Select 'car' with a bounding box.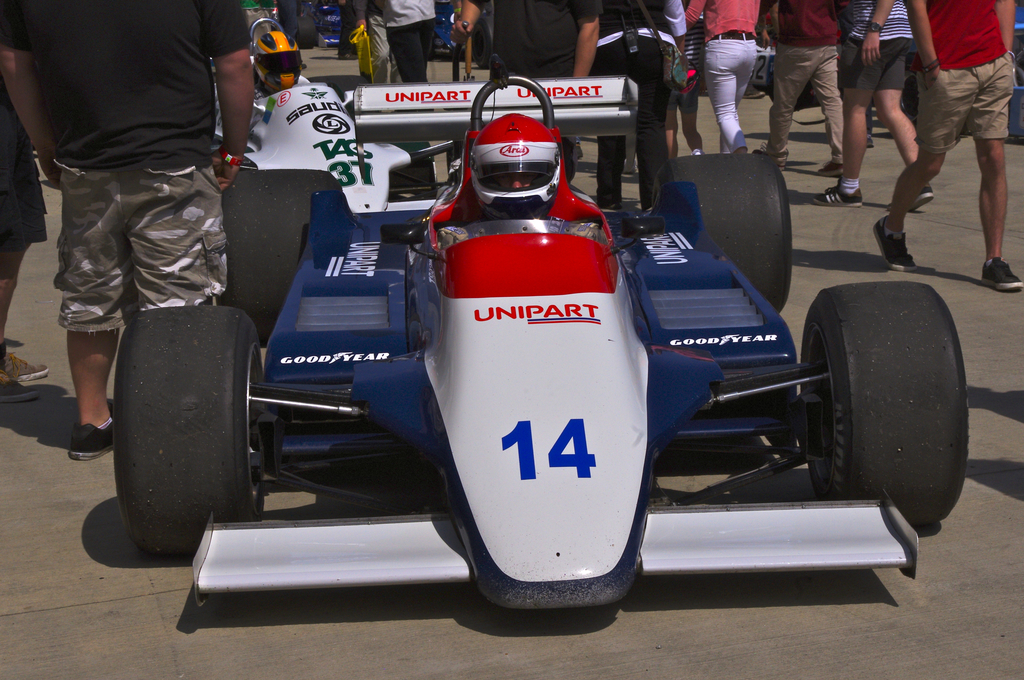
215 18 471 213.
